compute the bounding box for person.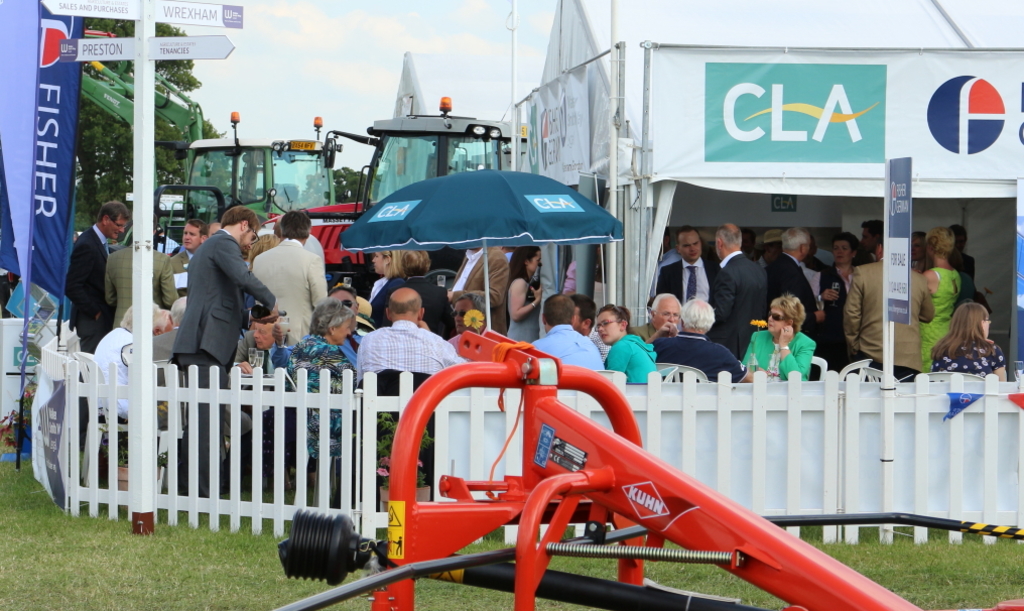
[857,210,880,254].
